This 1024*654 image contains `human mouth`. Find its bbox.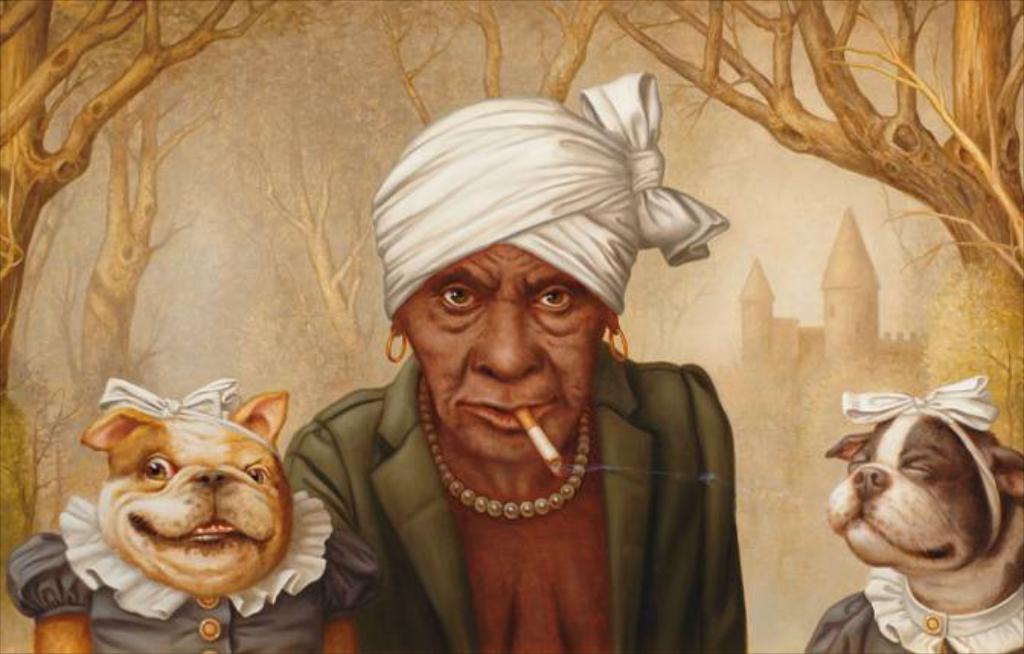
(462, 396, 558, 430).
